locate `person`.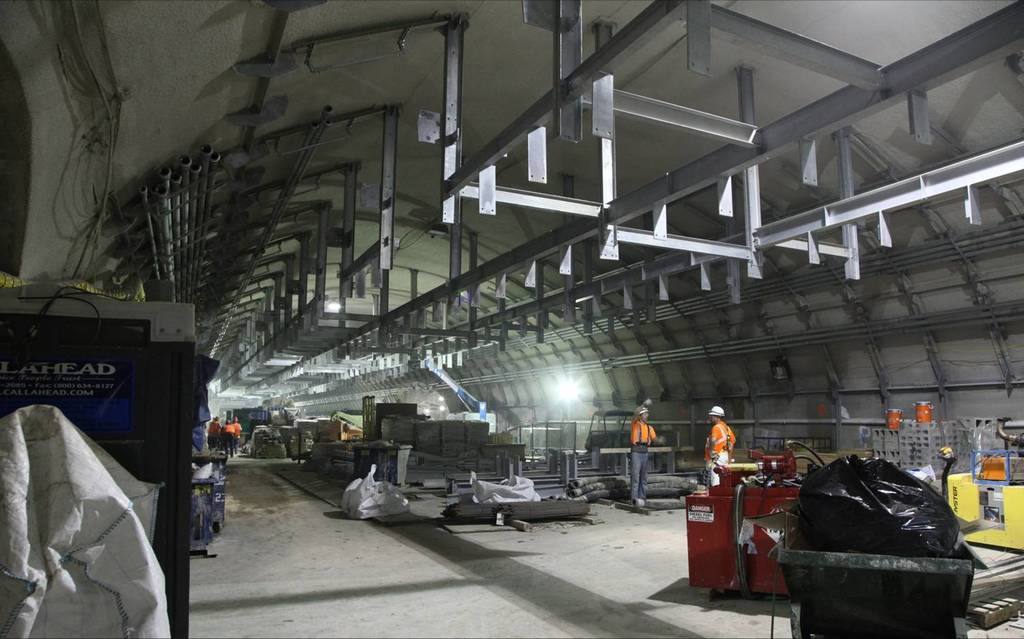
Bounding box: <region>628, 405, 661, 504</region>.
